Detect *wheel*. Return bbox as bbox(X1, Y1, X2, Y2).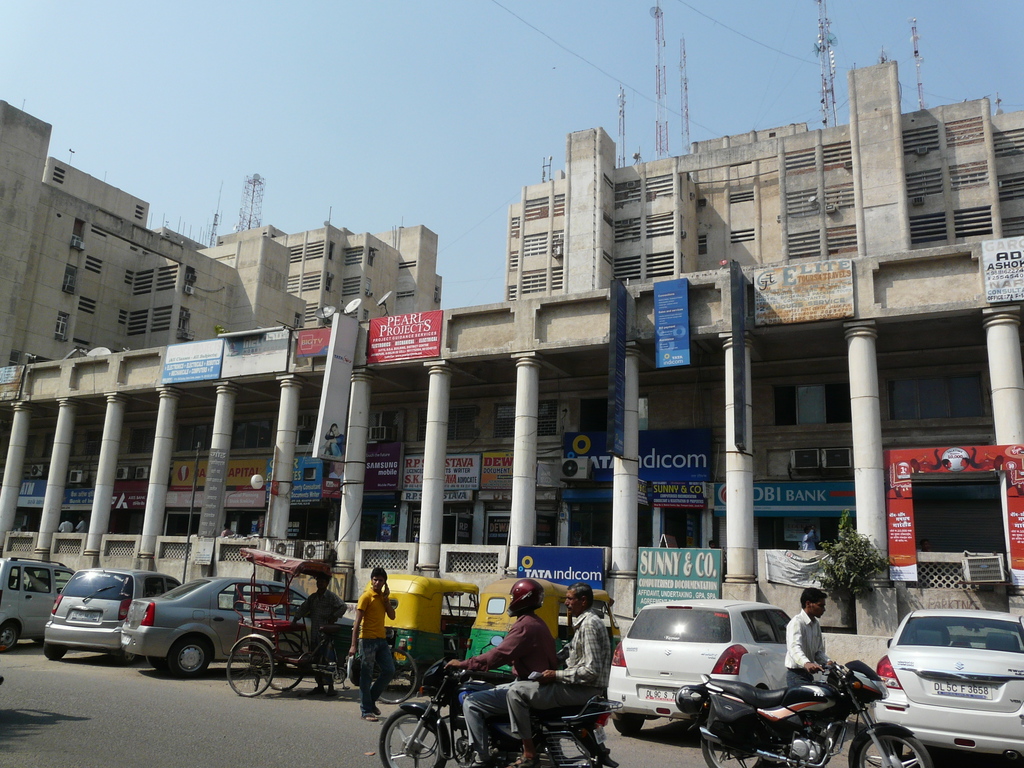
bbox(113, 644, 135, 667).
